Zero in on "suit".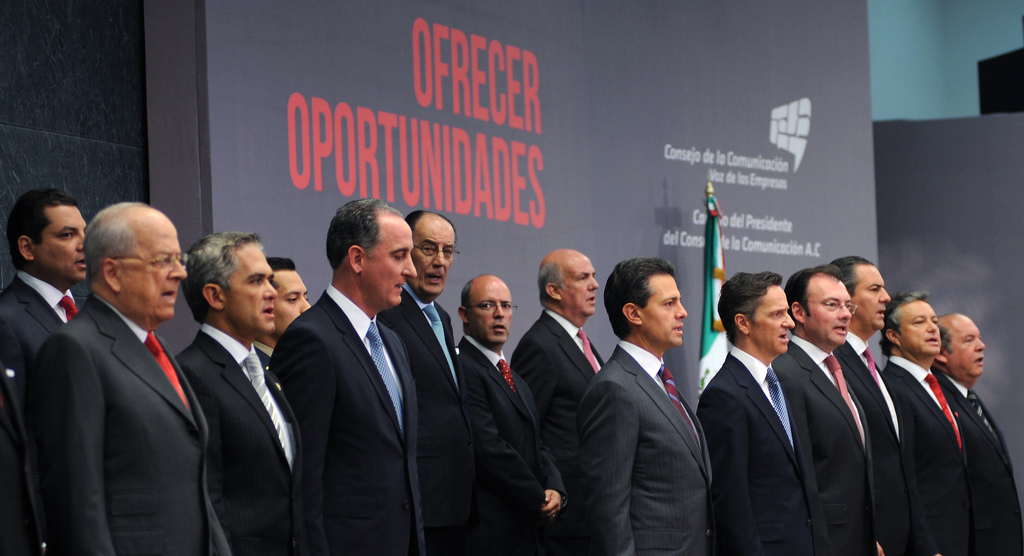
Zeroed in: x1=7 y1=169 x2=207 y2=541.
